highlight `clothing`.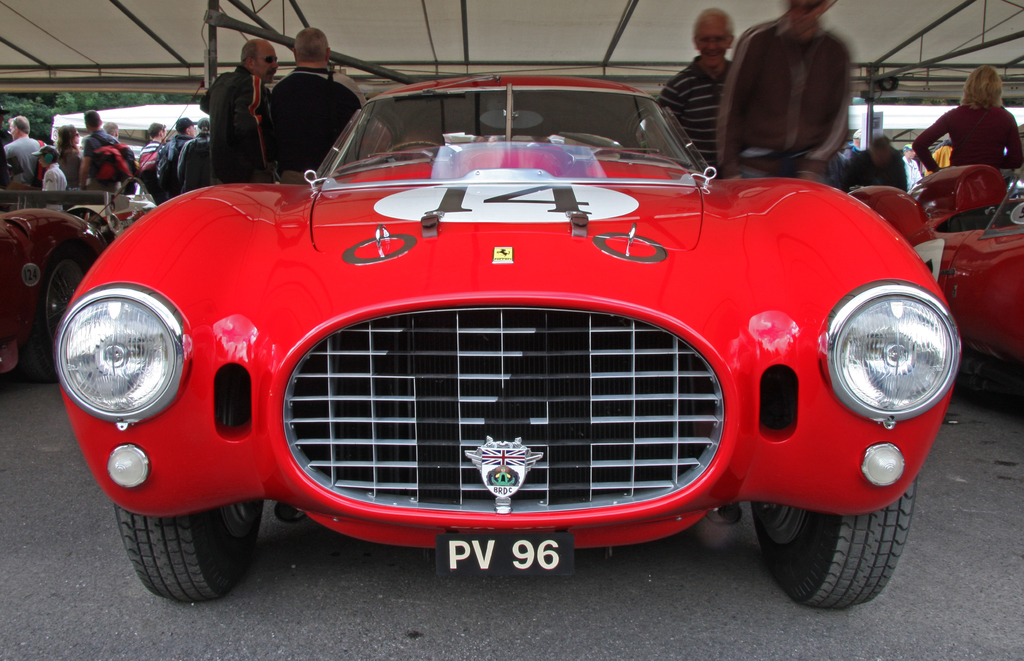
Highlighted region: (x1=844, y1=151, x2=905, y2=189).
